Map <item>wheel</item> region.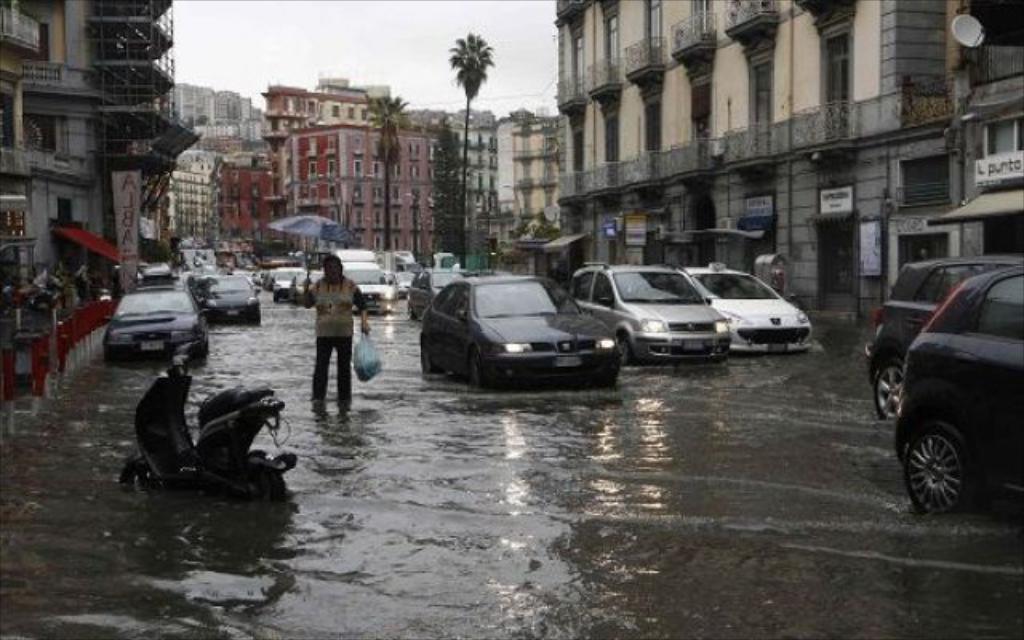
Mapped to [872, 357, 904, 419].
